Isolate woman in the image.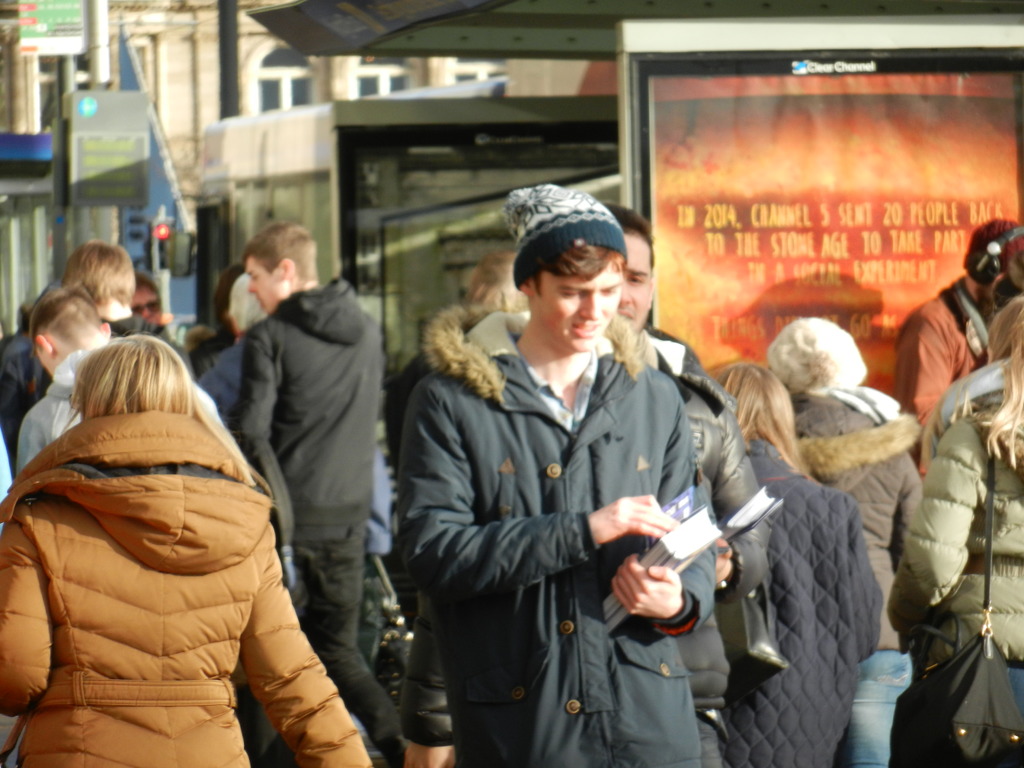
Isolated region: left=694, top=358, right=884, bottom=767.
